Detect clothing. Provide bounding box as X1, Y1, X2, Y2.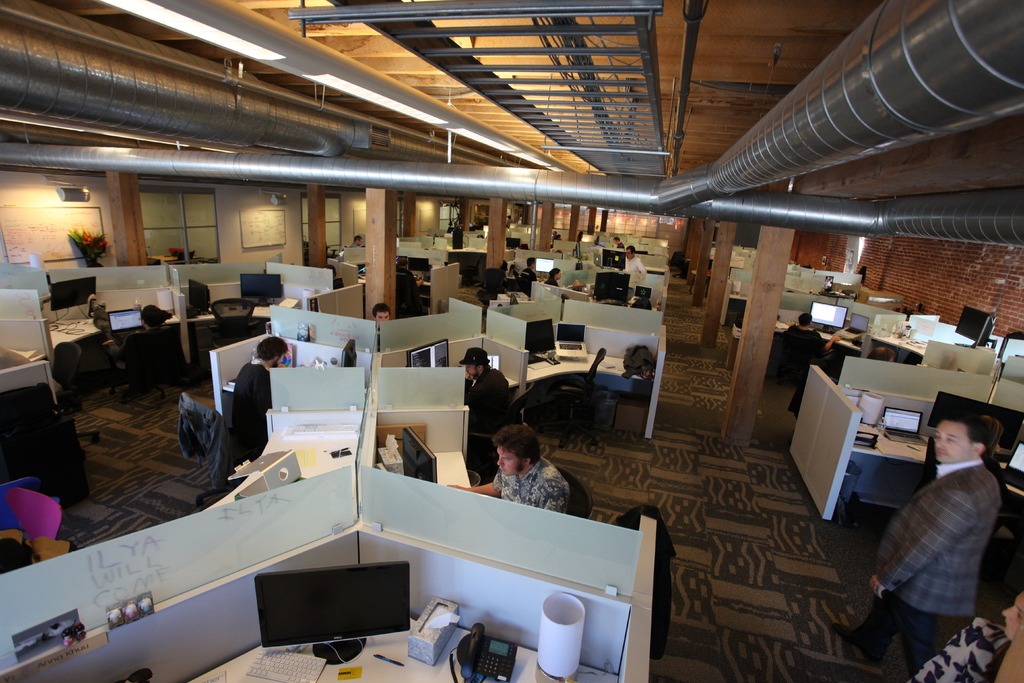
485, 447, 572, 514.
